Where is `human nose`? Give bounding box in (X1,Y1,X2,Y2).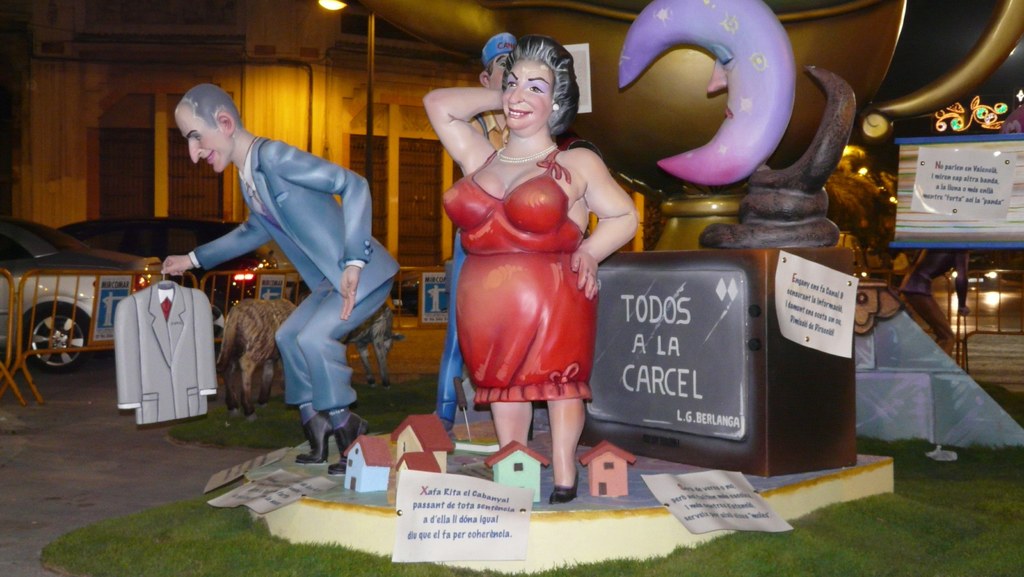
(188,145,200,159).
